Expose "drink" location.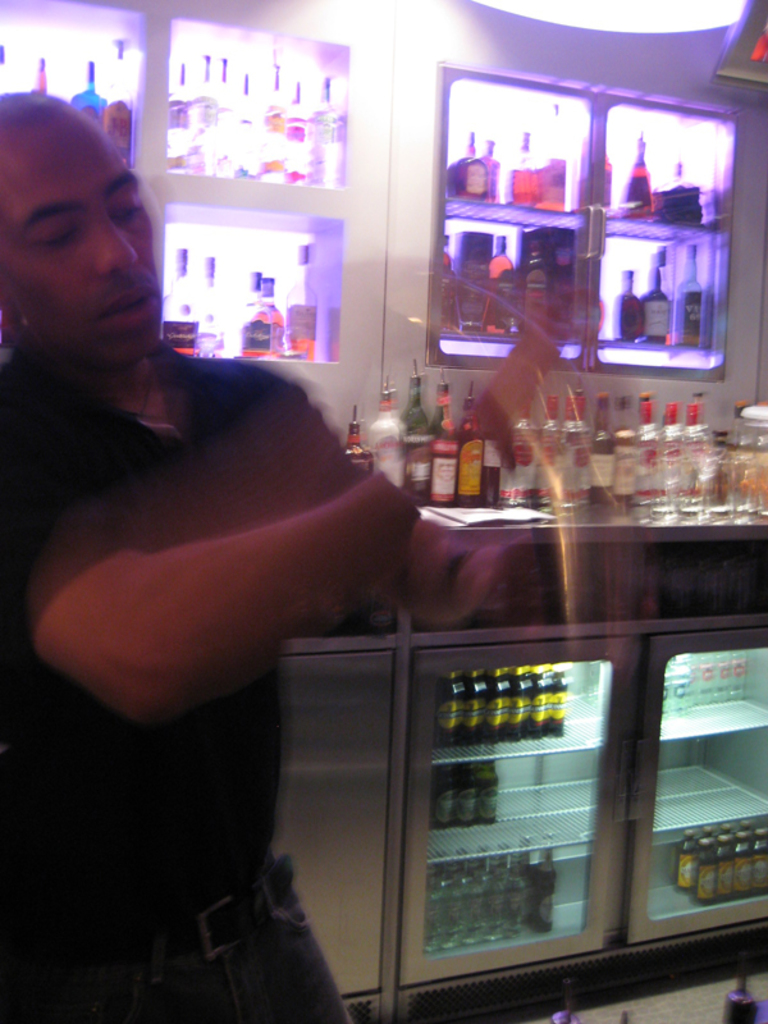
Exposed at BBox(613, 271, 643, 343).
